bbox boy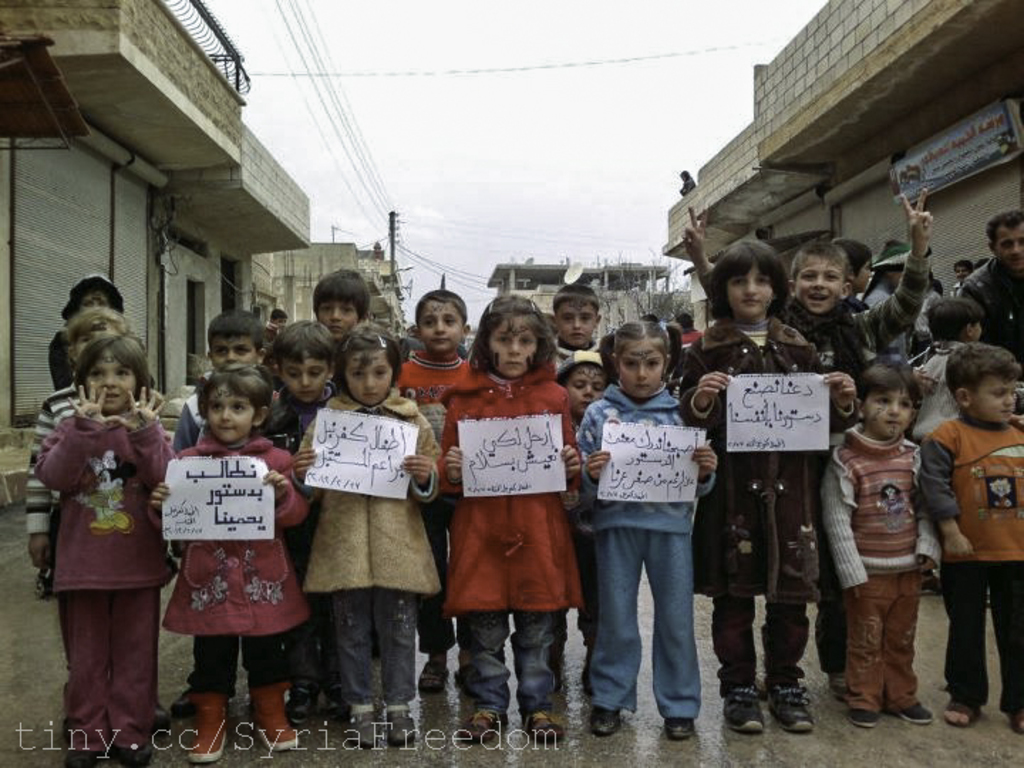
553/350/613/681
